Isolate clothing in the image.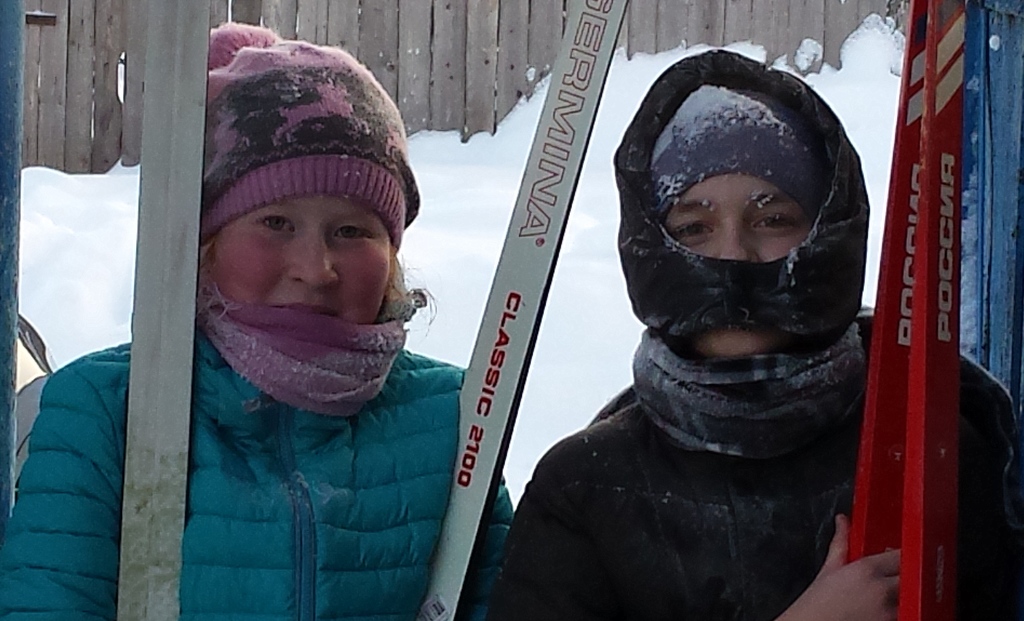
Isolated region: (509,316,1023,620).
